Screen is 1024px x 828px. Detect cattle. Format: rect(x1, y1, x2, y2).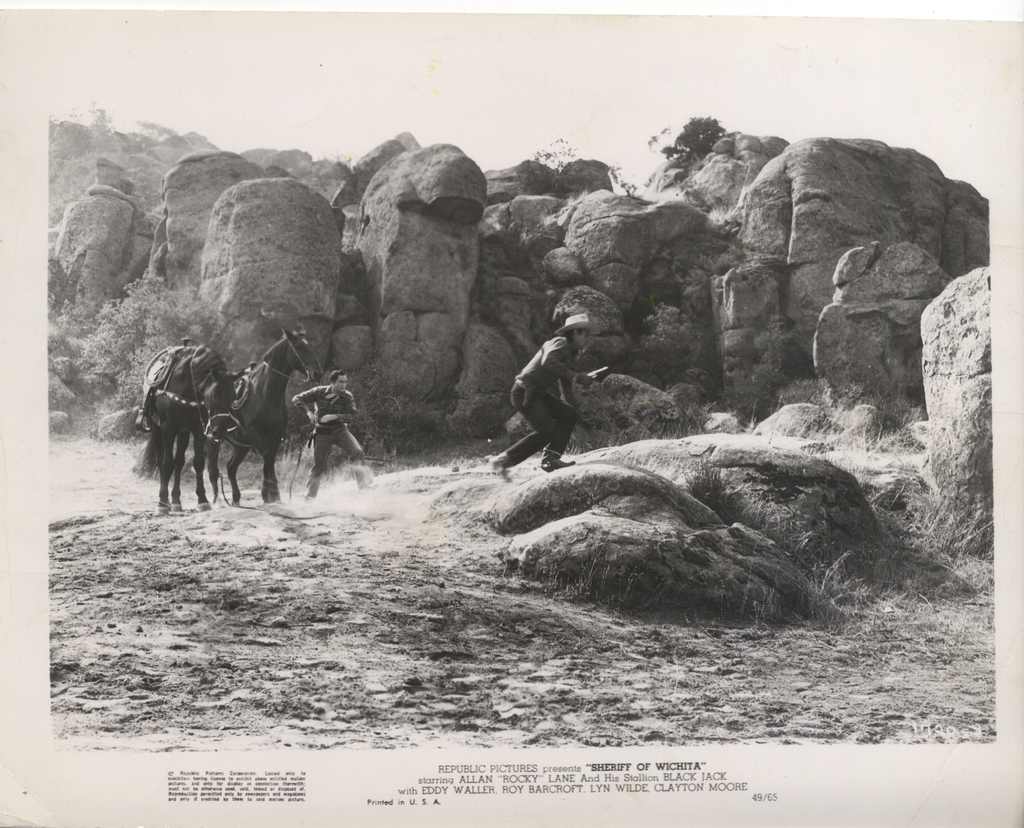
rect(133, 339, 241, 516).
